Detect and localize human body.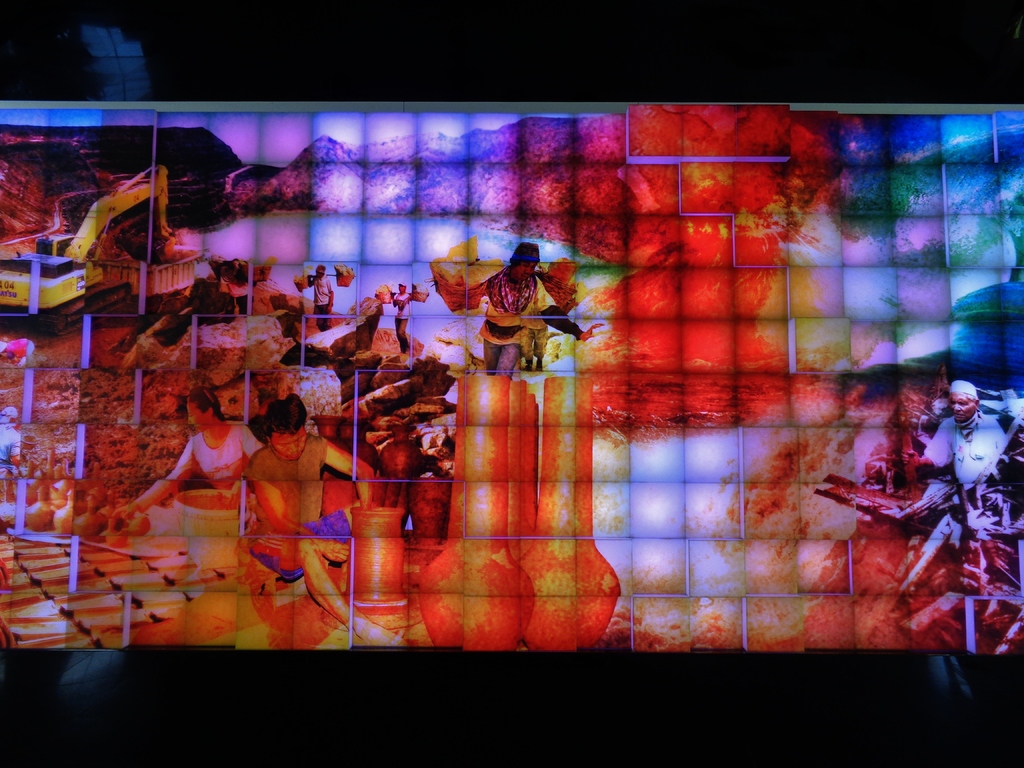
Localized at (898,408,1009,484).
